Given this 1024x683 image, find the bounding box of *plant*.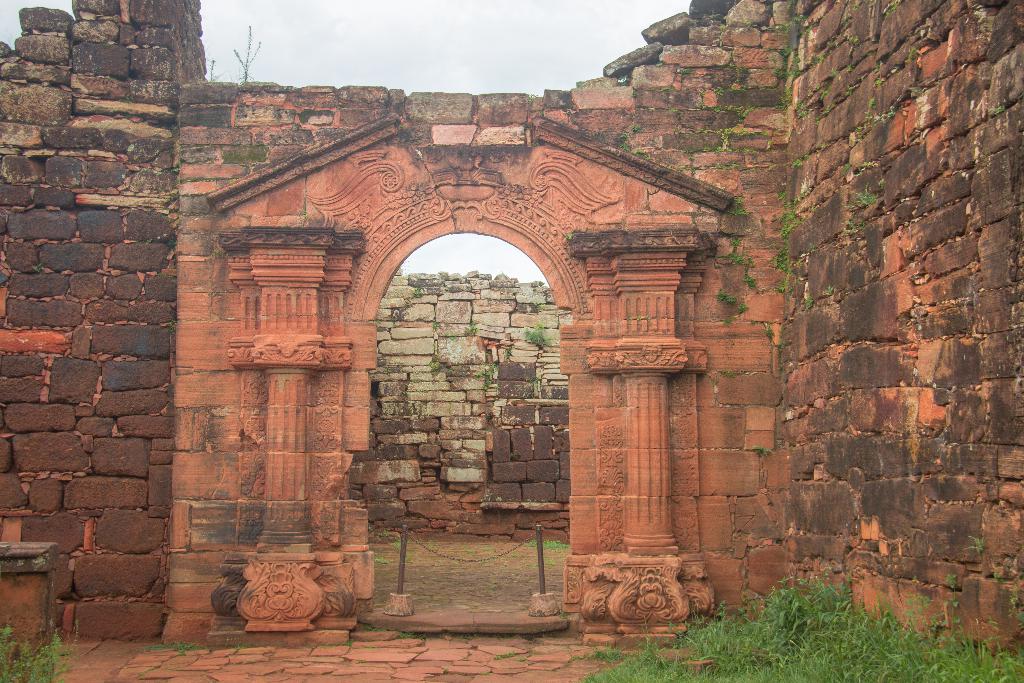
box(717, 240, 741, 267).
